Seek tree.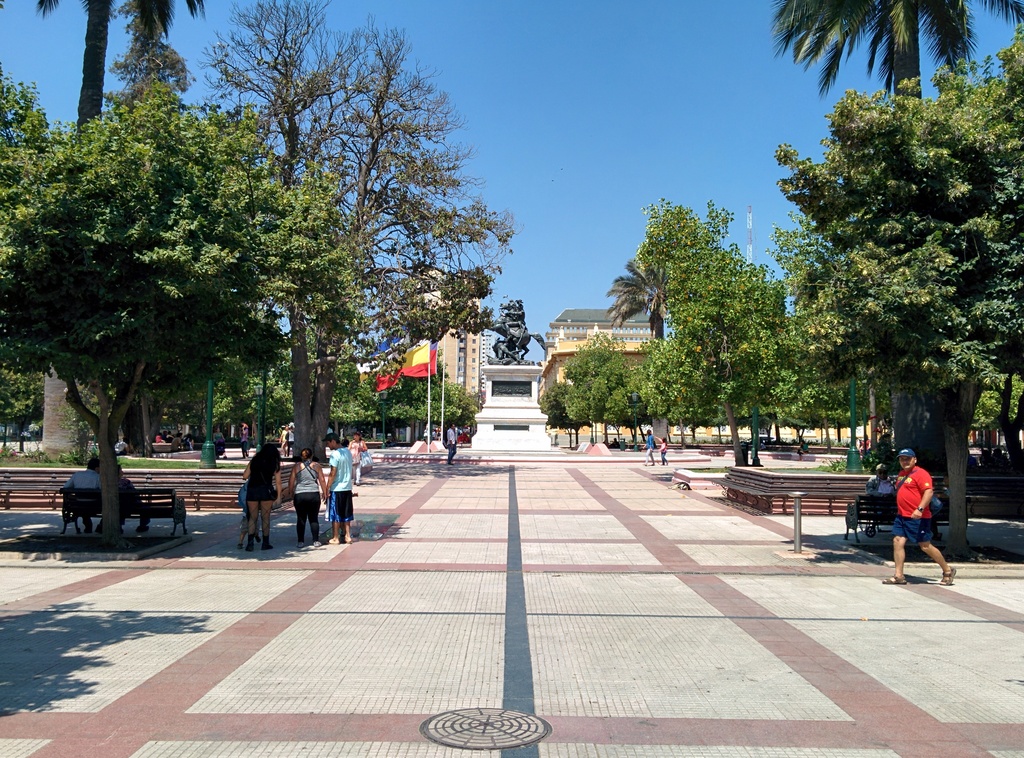
box=[598, 227, 701, 398].
